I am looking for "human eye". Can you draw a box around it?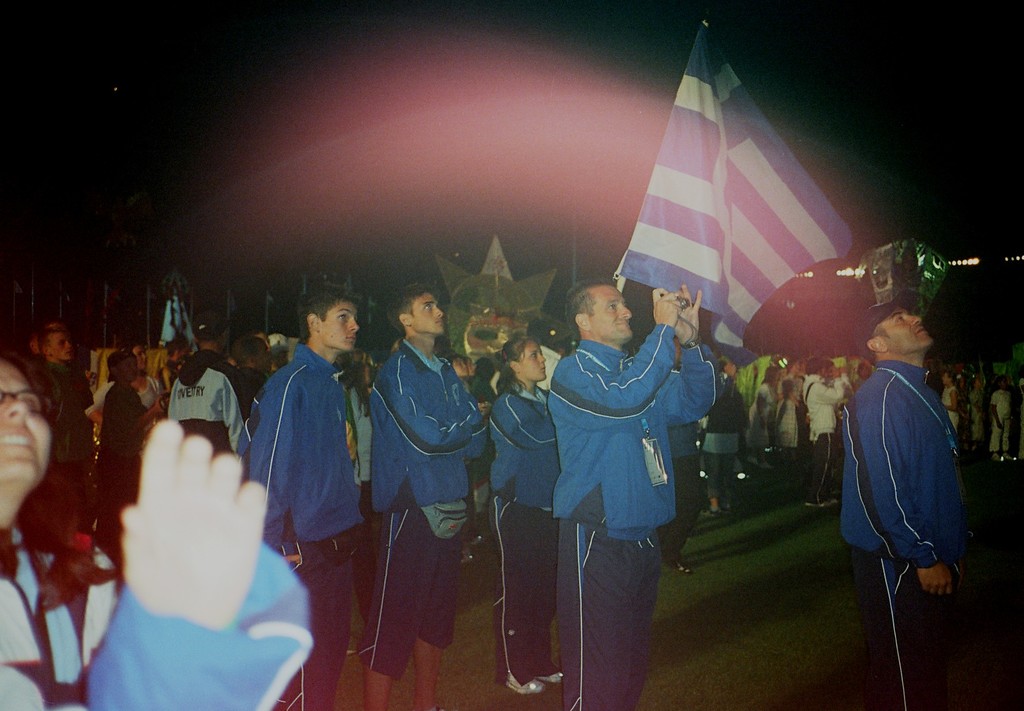
Sure, the bounding box is <region>893, 314, 906, 325</region>.
